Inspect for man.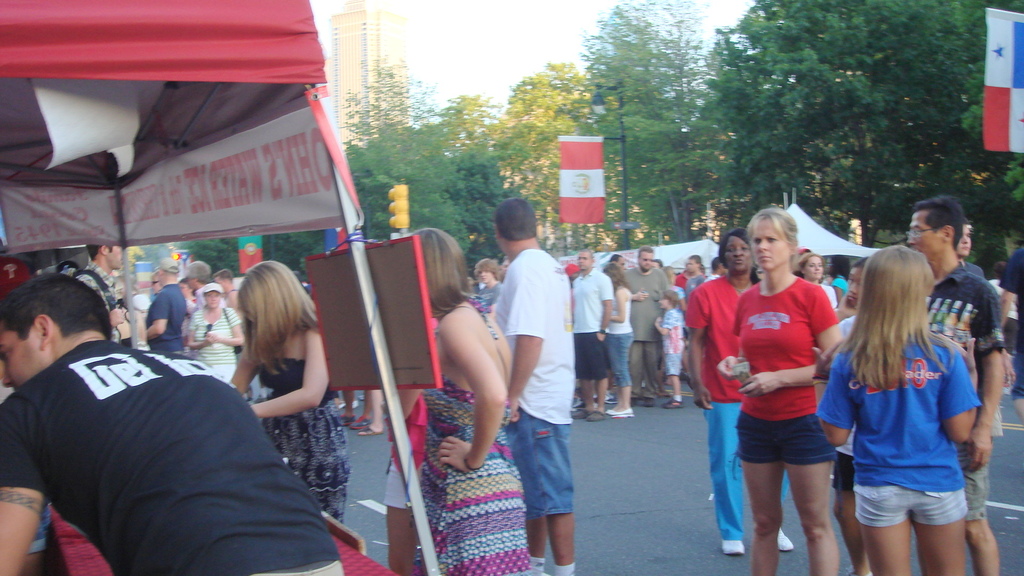
Inspection: <box>0,284,361,574</box>.
